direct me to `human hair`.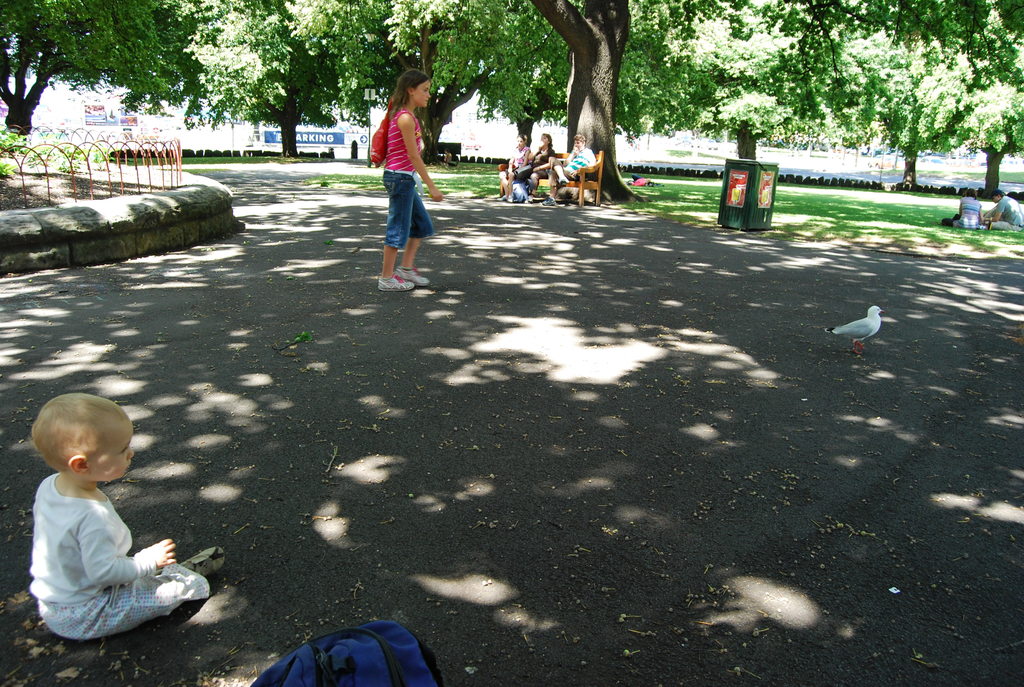
Direction: box(385, 62, 432, 125).
